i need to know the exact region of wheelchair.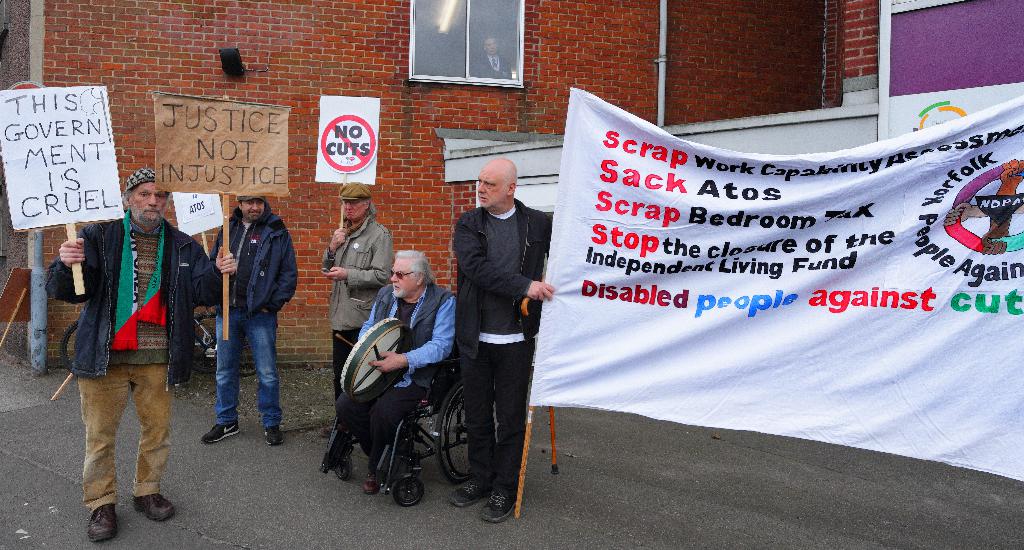
Region: select_region(328, 319, 514, 505).
